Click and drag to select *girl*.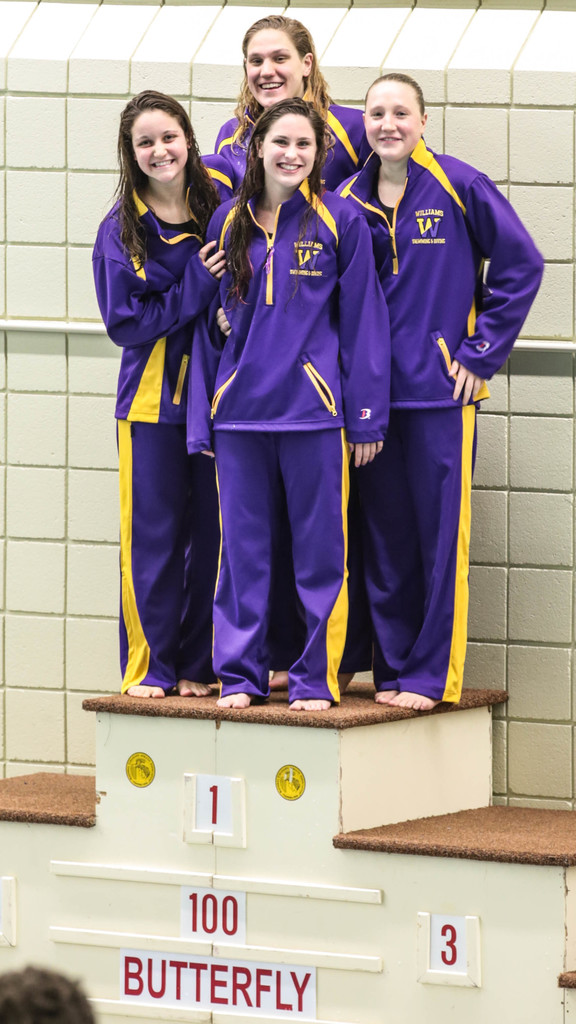
Selection: [104, 83, 211, 696].
